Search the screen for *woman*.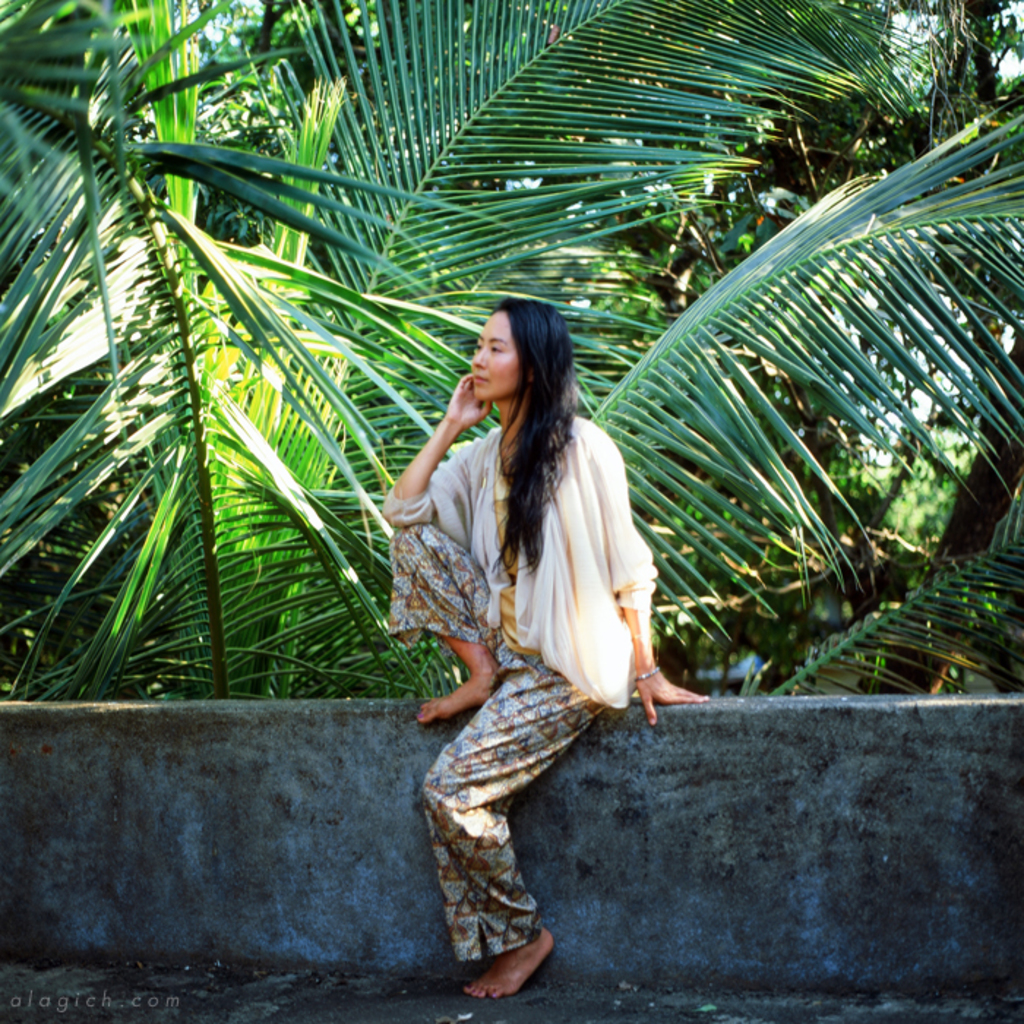
Found at 382/214/693/971.
